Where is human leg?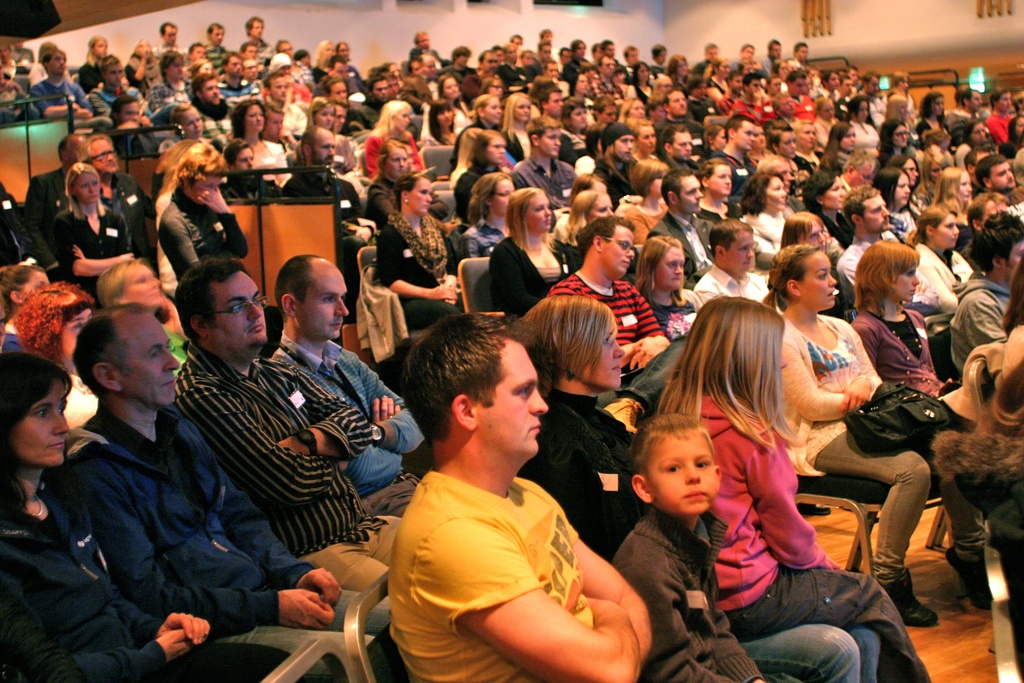
rect(851, 625, 877, 682).
